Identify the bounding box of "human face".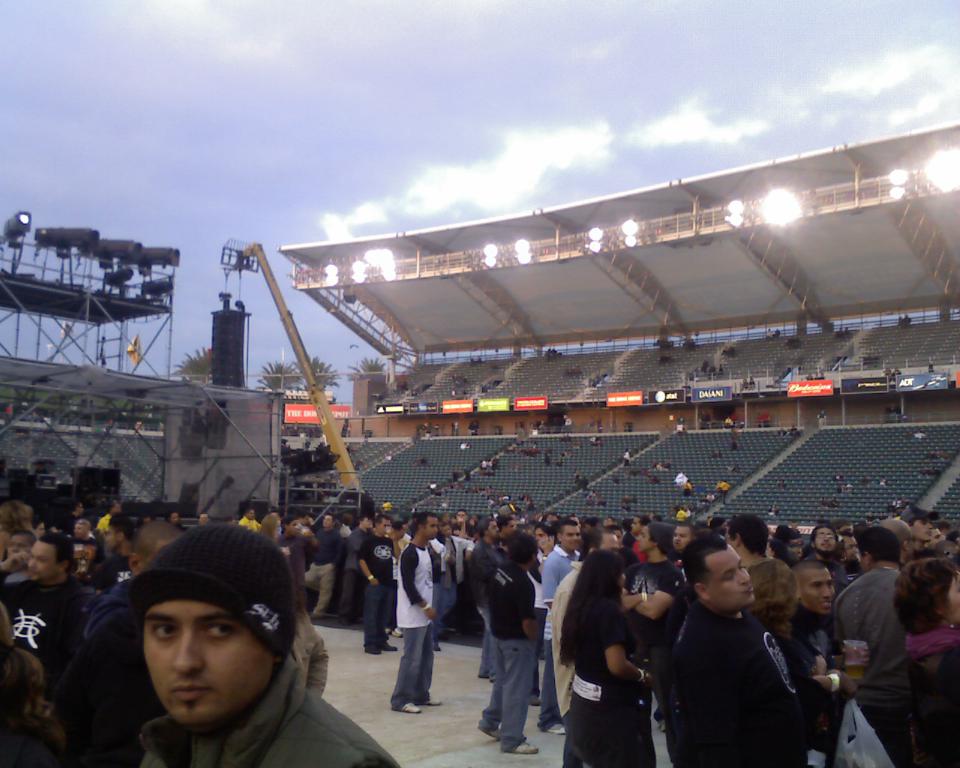
rect(360, 517, 372, 531).
